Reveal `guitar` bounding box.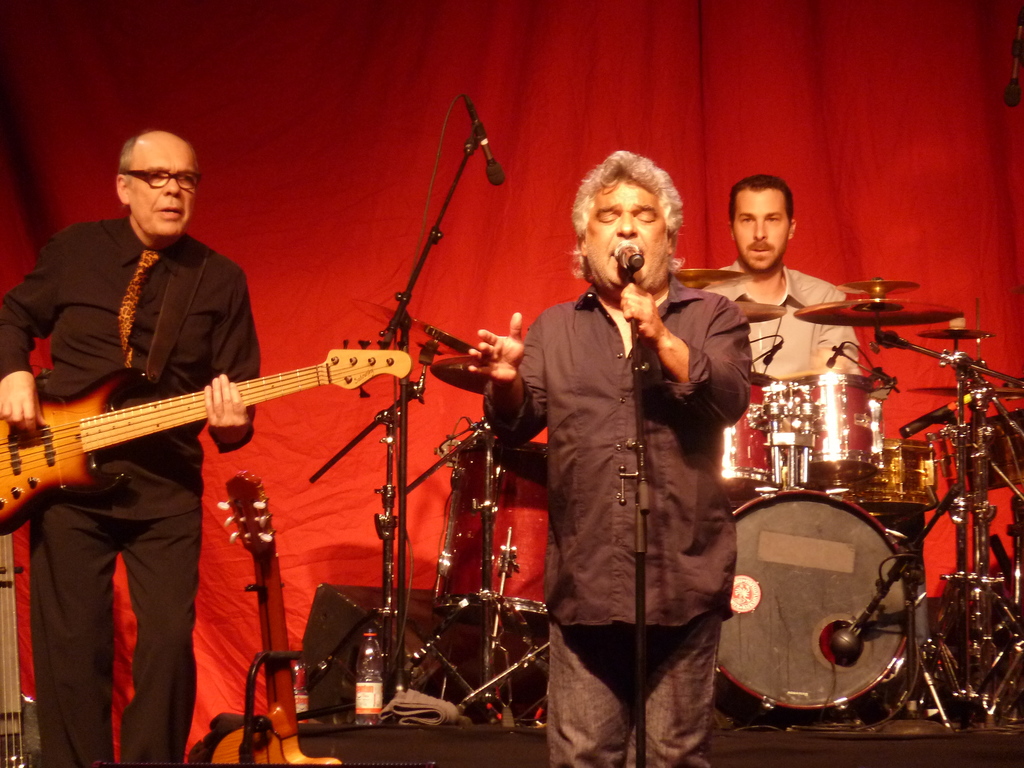
Revealed: 0 312 420 541.
